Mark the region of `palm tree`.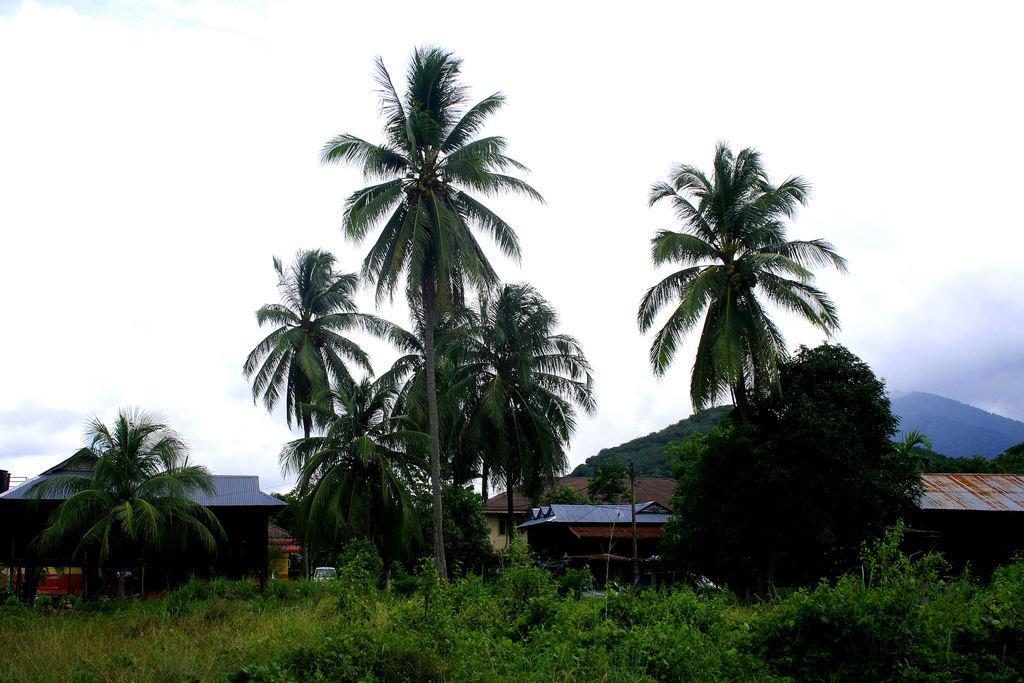
Region: bbox=(244, 254, 390, 572).
